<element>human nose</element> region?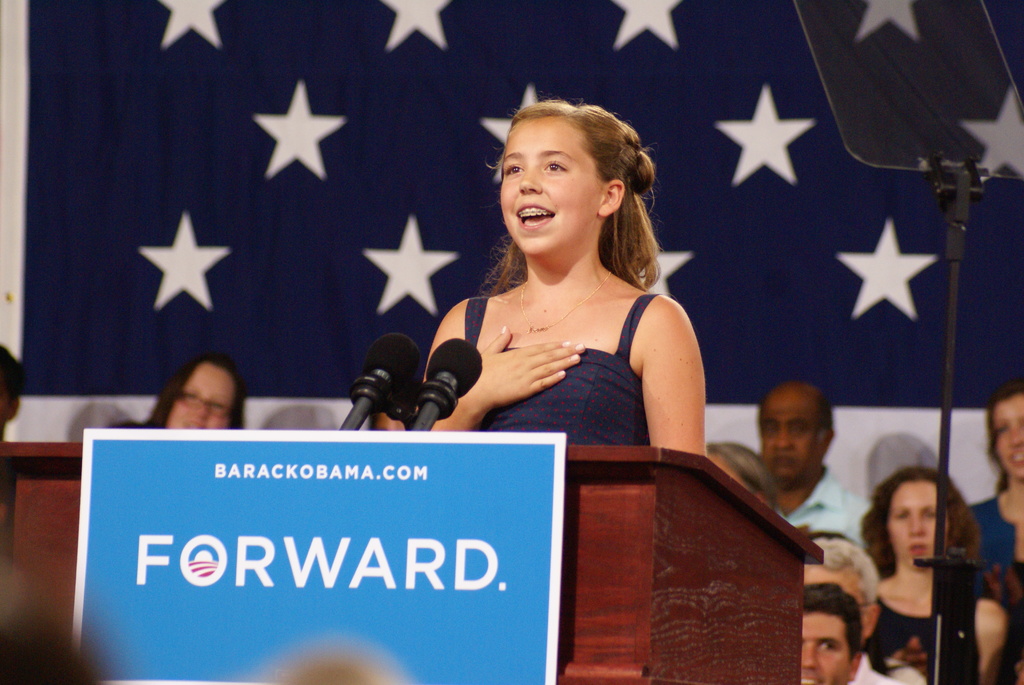
[1009, 421, 1023, 450]
